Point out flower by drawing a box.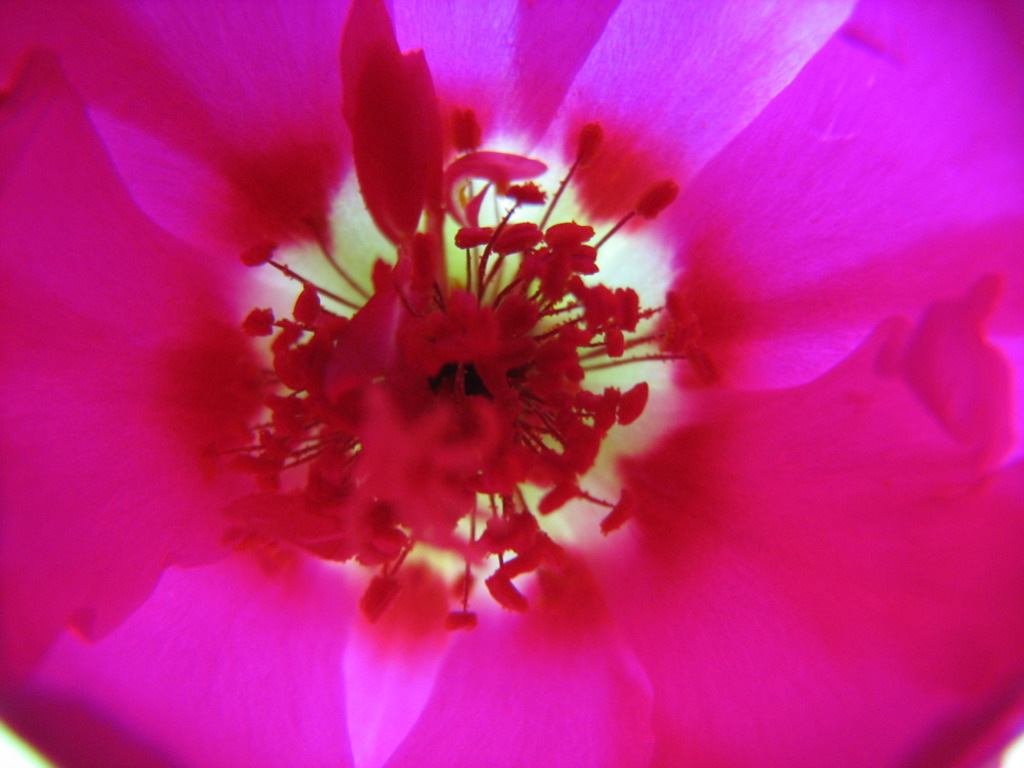
locate(69, 0, 950, 738).
